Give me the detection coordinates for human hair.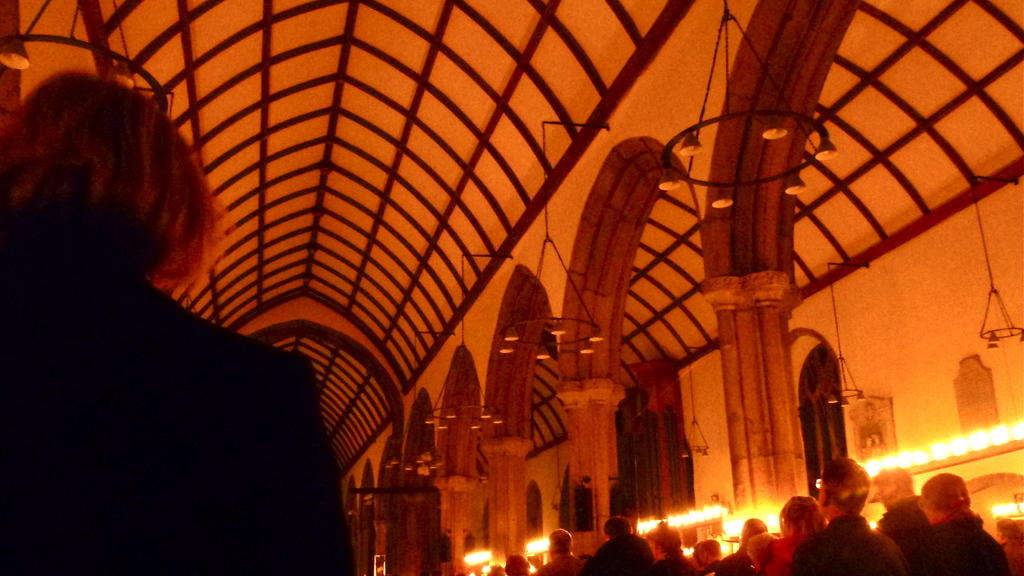
box=[820, 456, 872, 516].
